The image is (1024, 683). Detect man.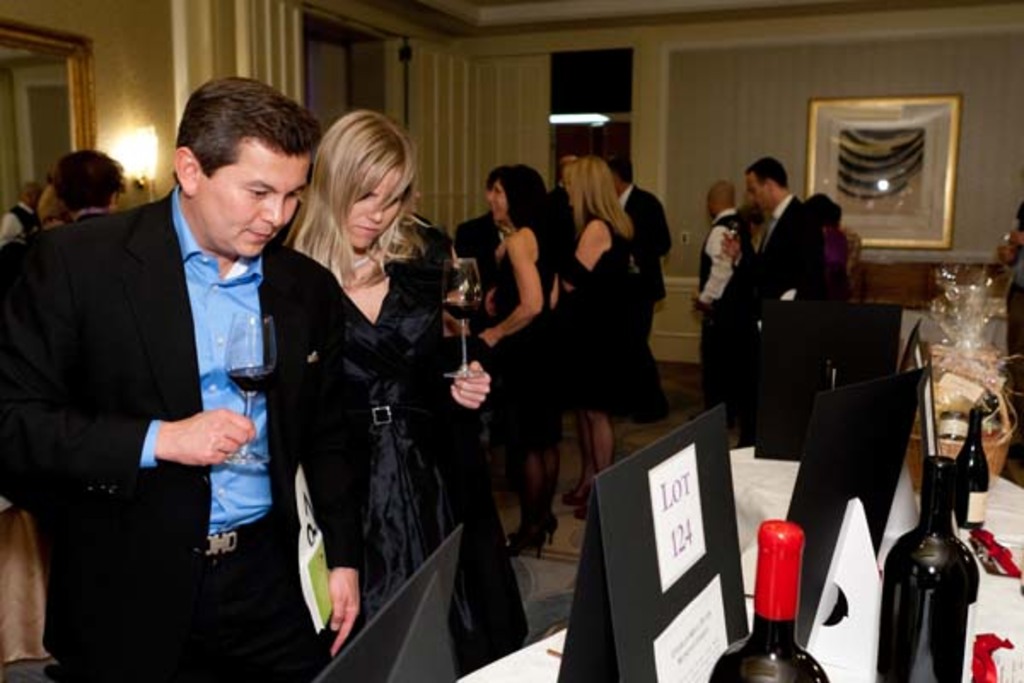
Detection: box(548, 155, 573, 210).
